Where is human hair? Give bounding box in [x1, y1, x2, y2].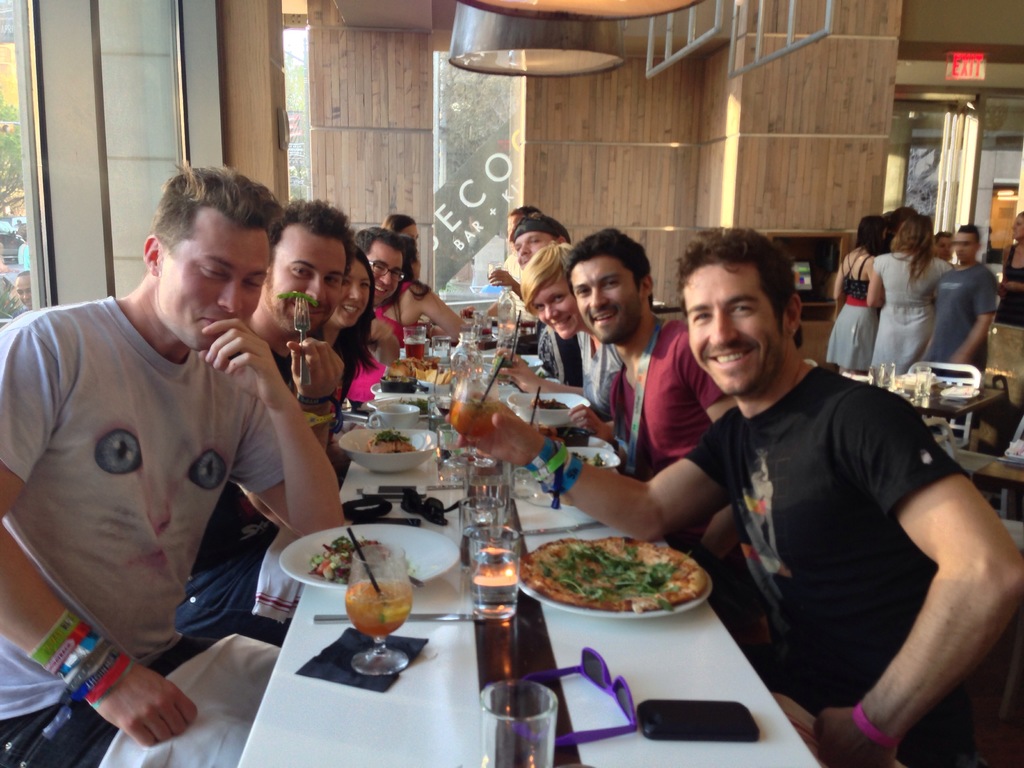
[351, 223, 419, 267].
